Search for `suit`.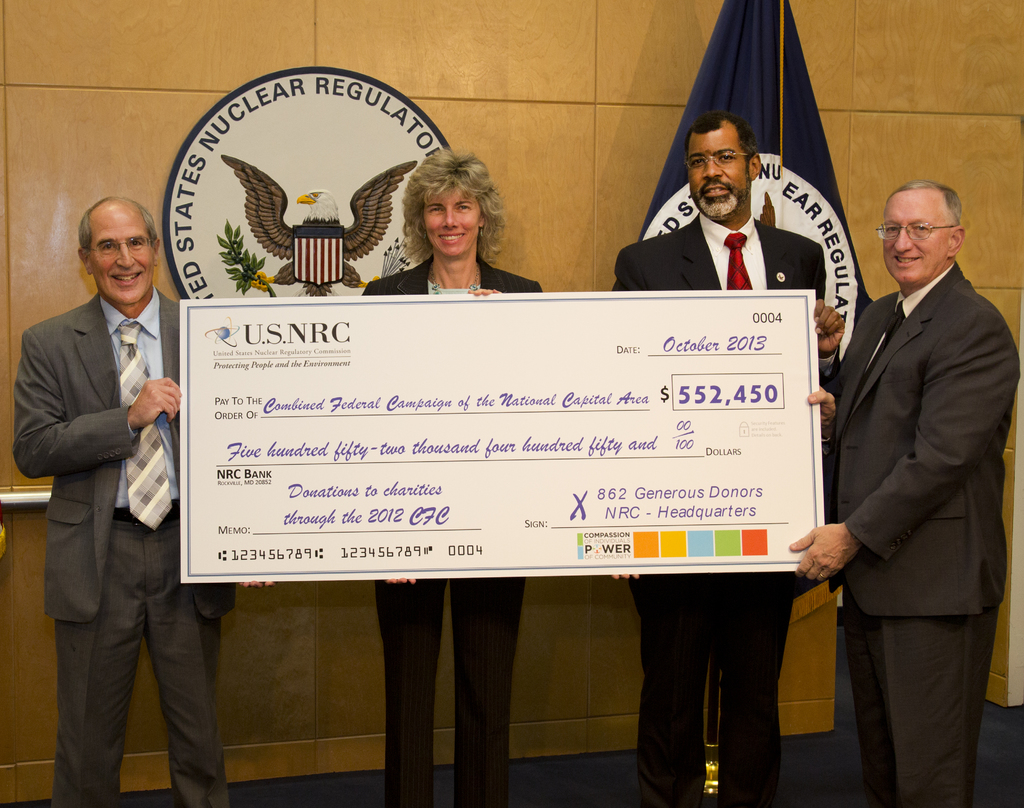
Found at rect(362, 255, 545, 807).
